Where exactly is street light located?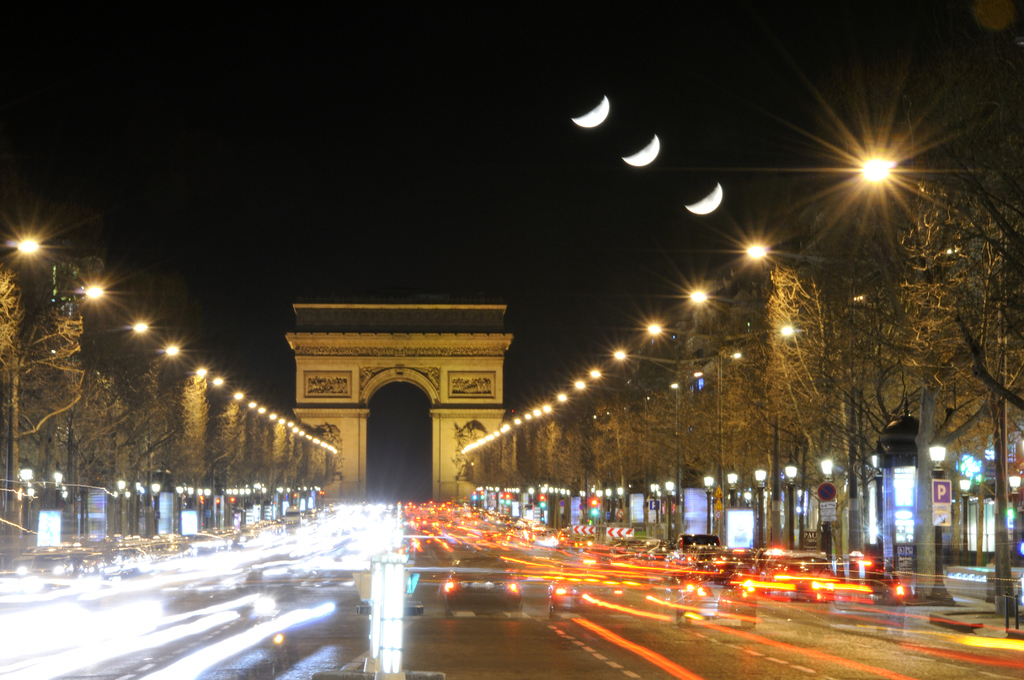
Its bounding box is bbox=(666, 478, 675, 545).
